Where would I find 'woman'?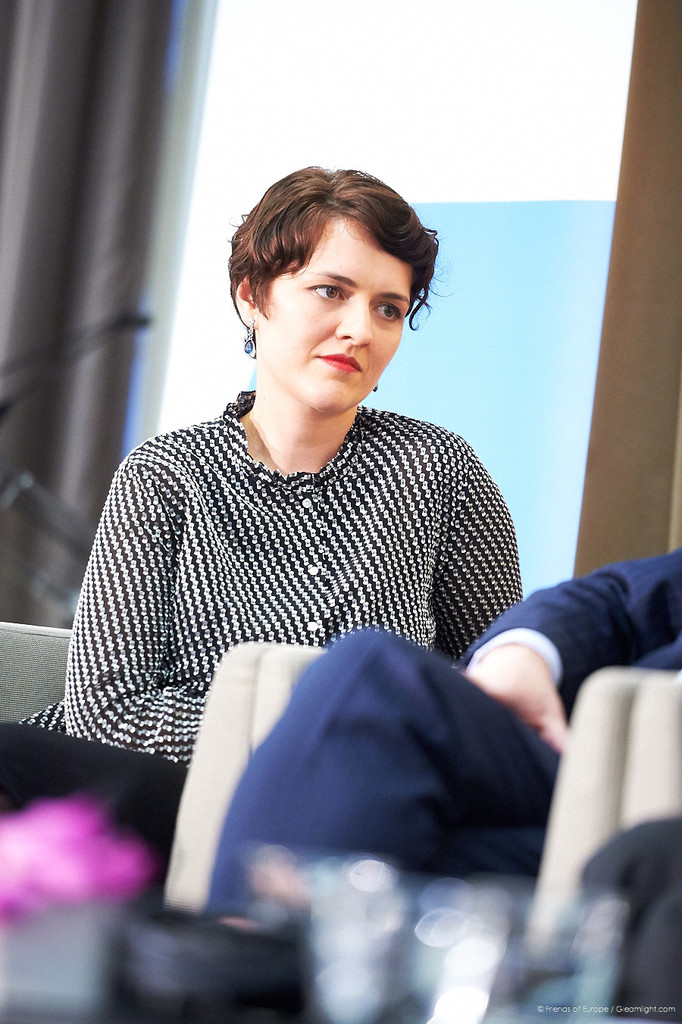
At [48,146,565,939].
